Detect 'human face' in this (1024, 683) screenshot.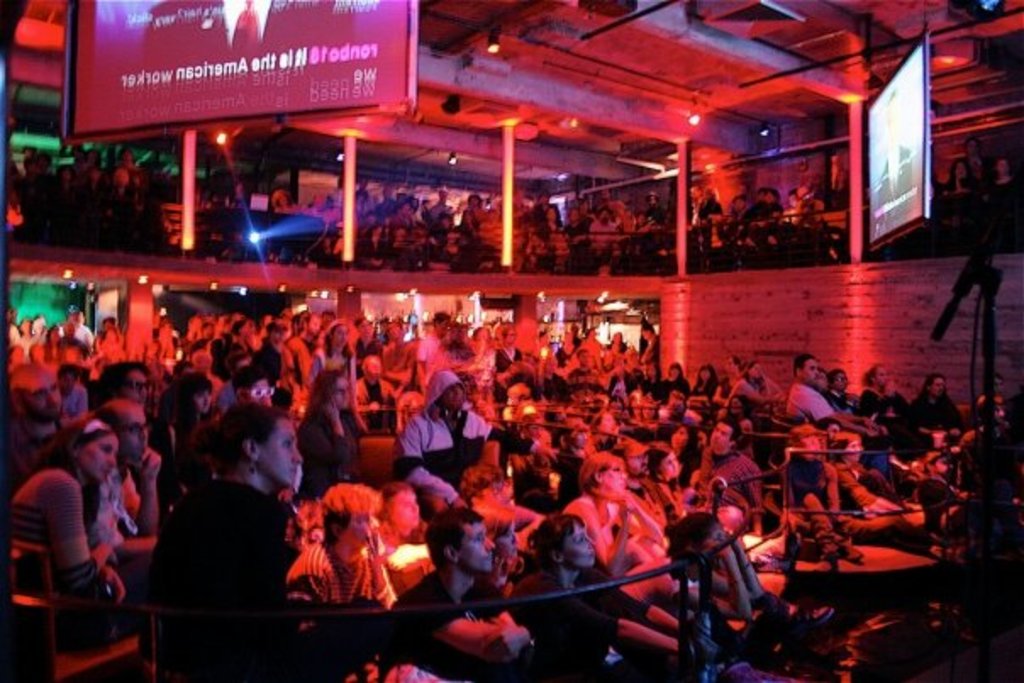
Detection: 117 405 149 453.
